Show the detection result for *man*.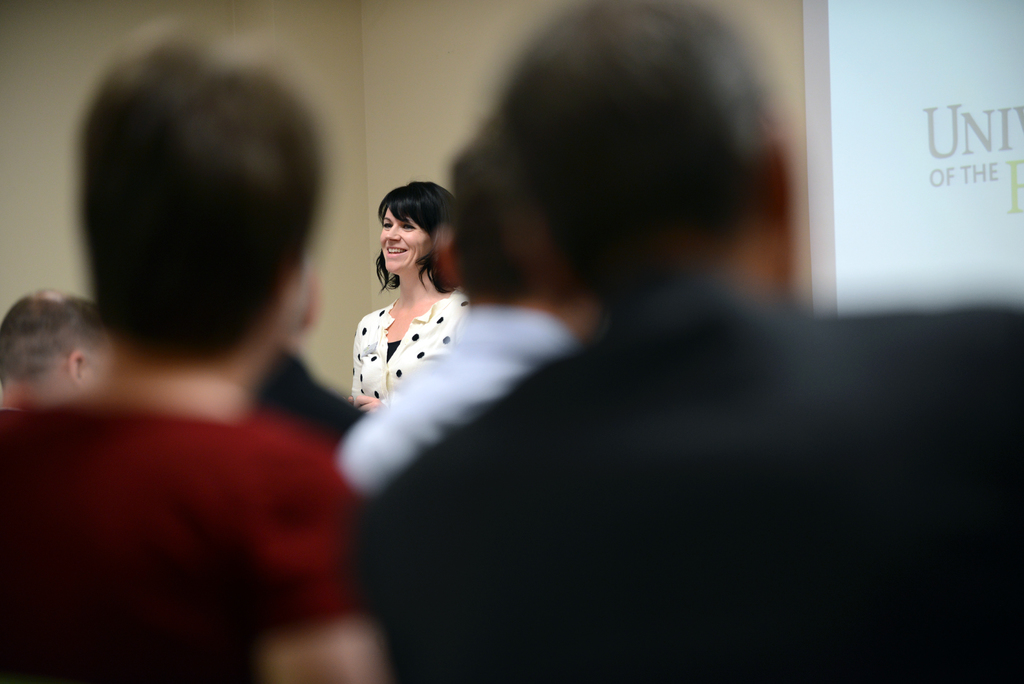
Rect(358, 0, 1020, 683).
